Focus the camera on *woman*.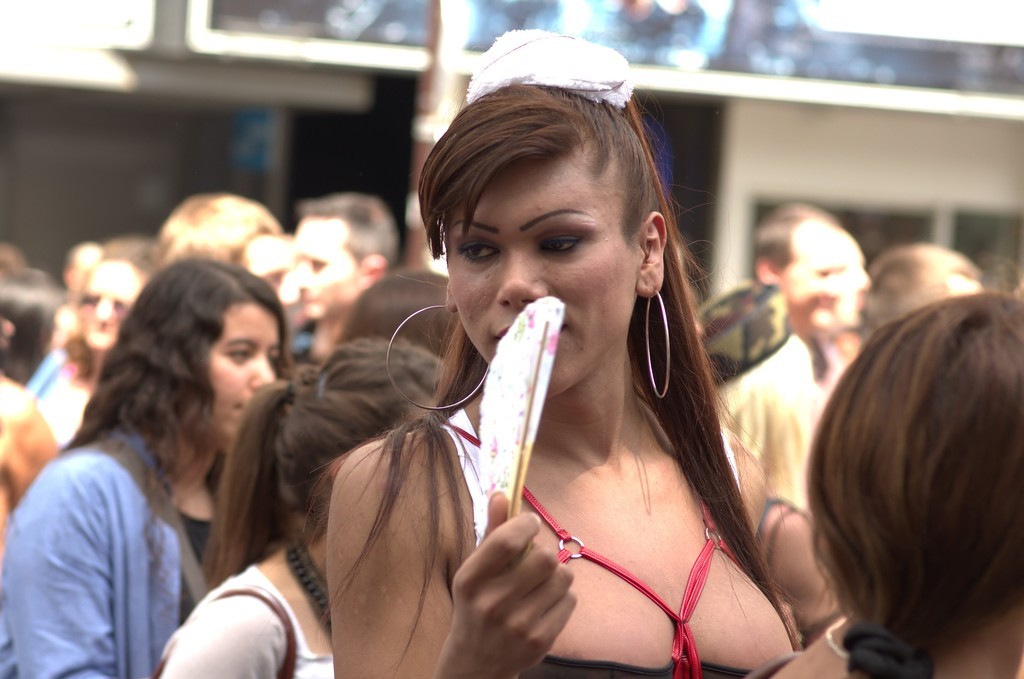
Focus region: (x1=769, y1=294, x2=1023, y2=678).
